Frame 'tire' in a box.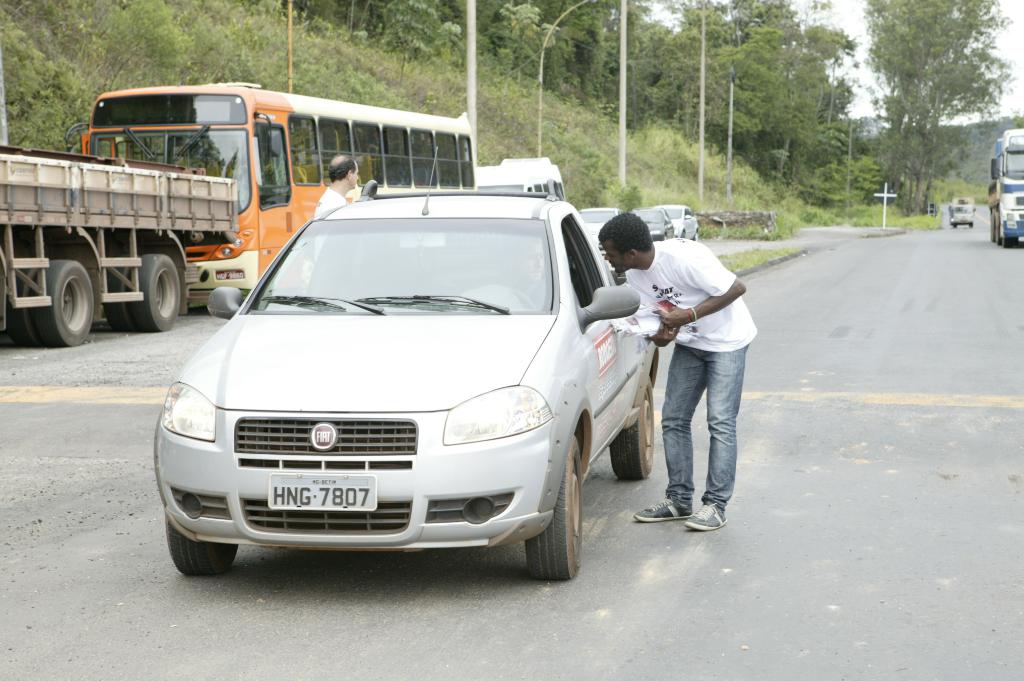
bbox=(989, 215, 996, 243).
